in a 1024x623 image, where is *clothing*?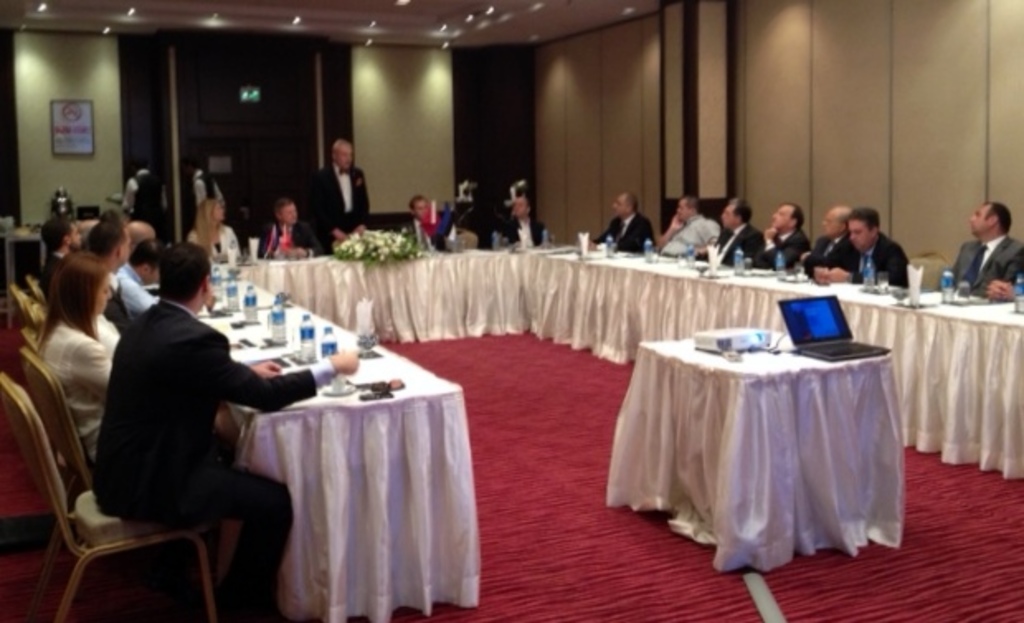
detection(395, 221, 448, 243).
